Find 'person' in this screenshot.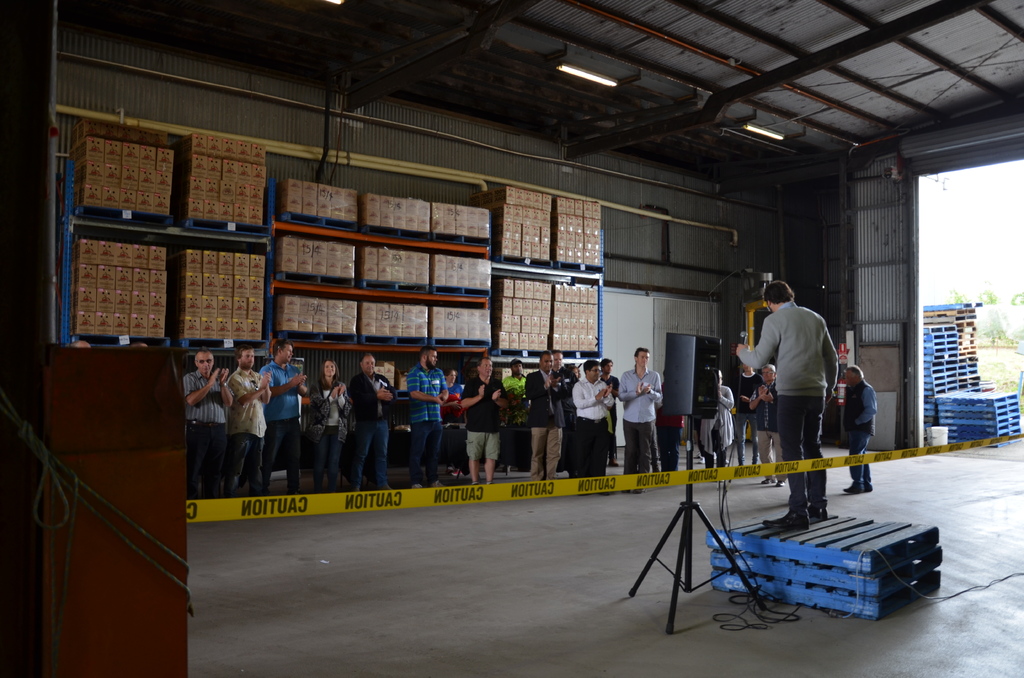
The bounding box for 'person' is 179/347/230/495.
